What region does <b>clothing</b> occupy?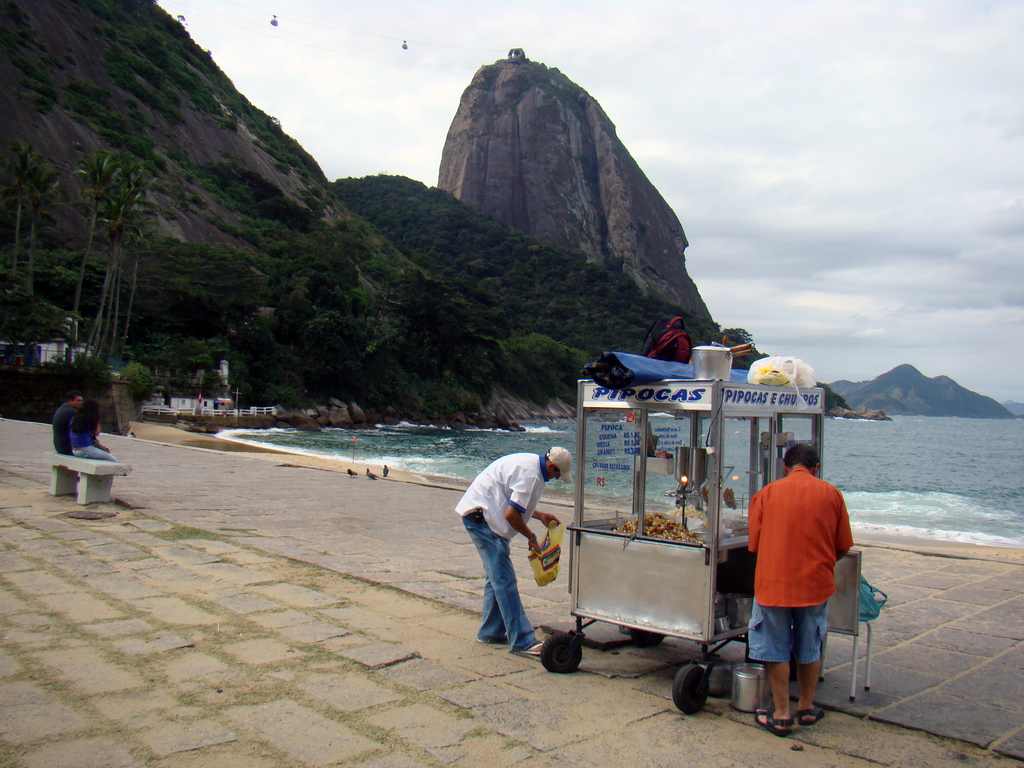
456 422 571 647.
